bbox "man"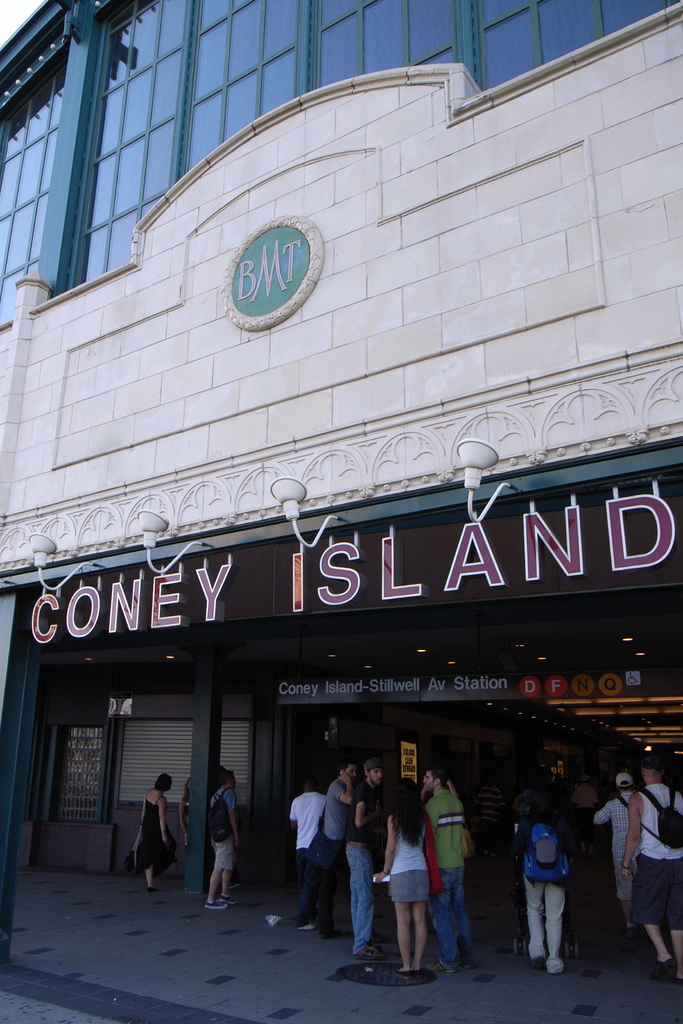
<bbox>206, 770, 242, 908</bbox>
